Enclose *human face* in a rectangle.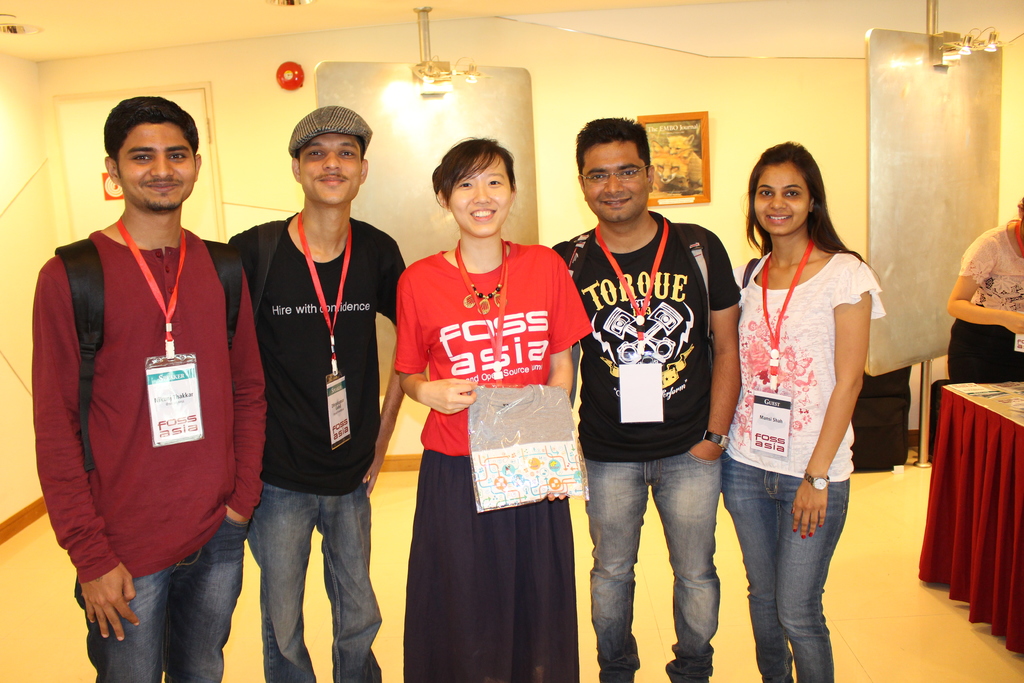
[x1=582, y1=143, x2=646, y2=220].
